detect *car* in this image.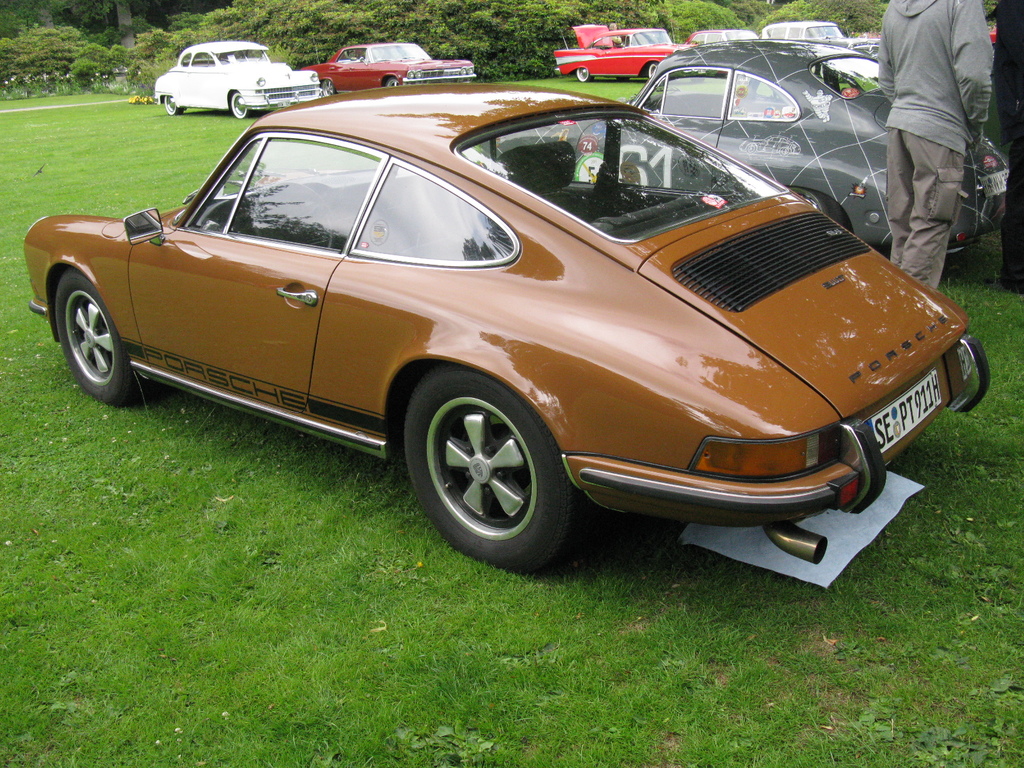
Detection: detection(550, 19, 689, 73).
